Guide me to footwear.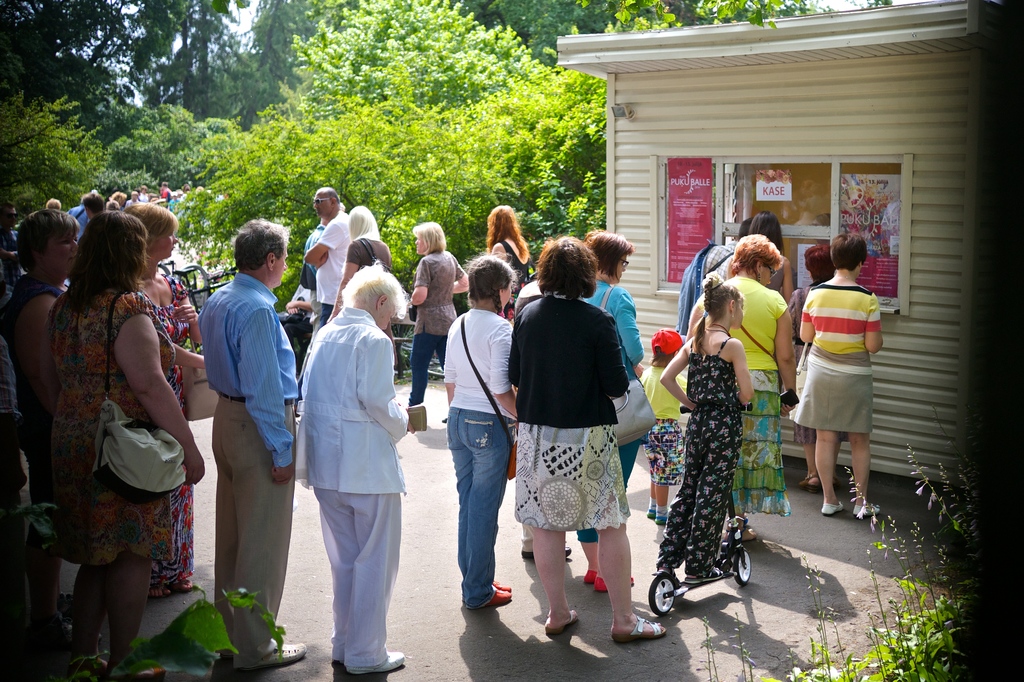
Guidance: 594,574,635,591.
